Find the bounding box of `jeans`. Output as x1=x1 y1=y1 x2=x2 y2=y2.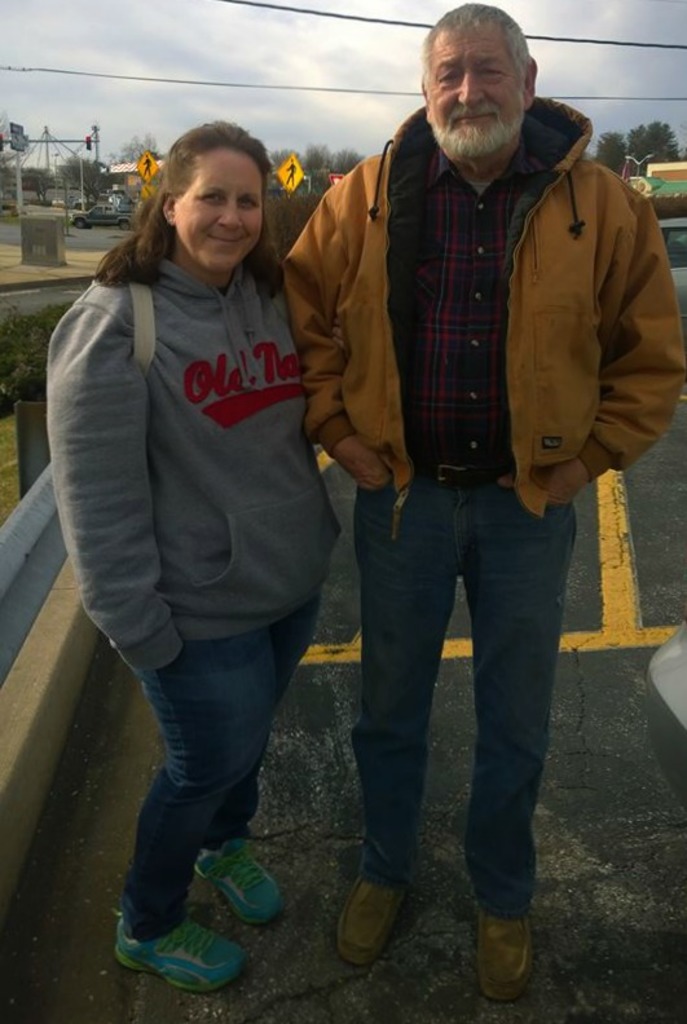
x1=311 y1=469 x2=581 y2=958.
